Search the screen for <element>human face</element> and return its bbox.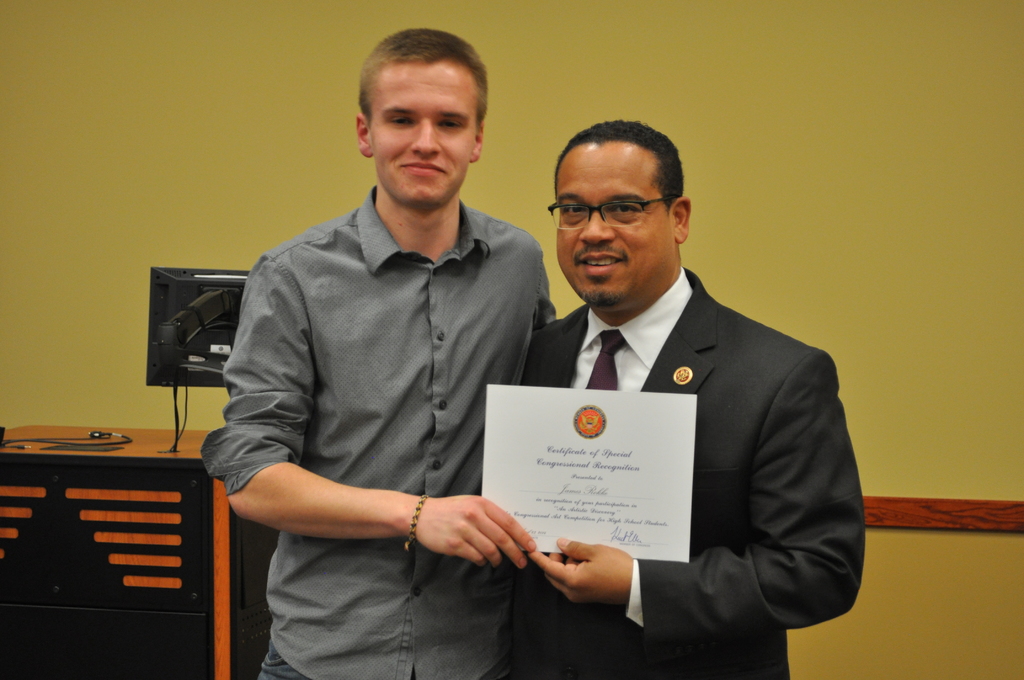
Found: box=[373, 65, 473, 209].
